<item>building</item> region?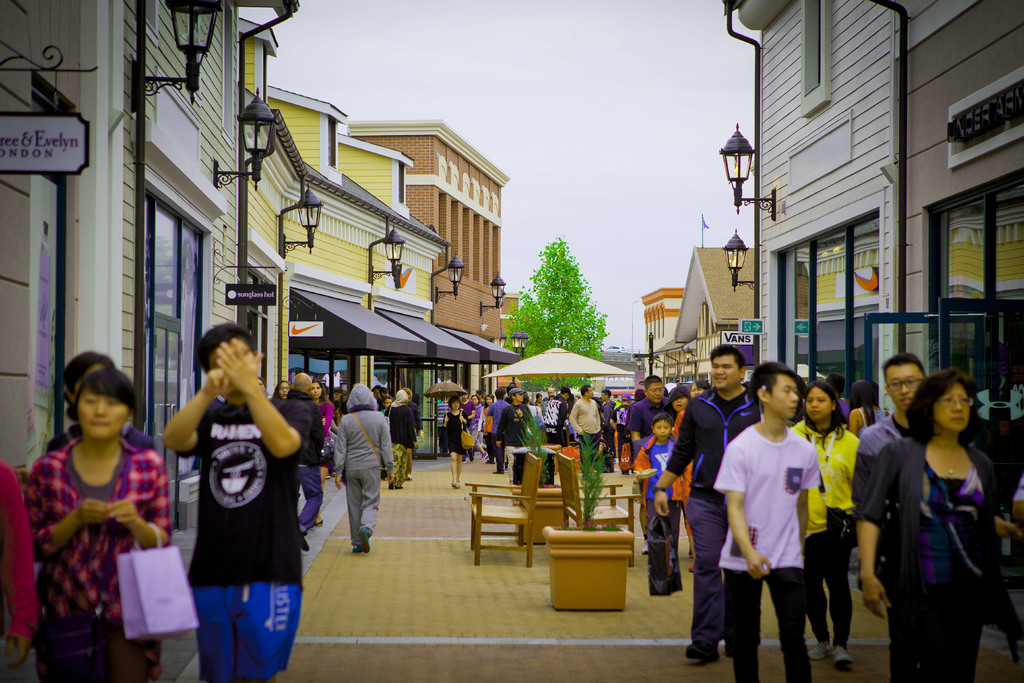
[720,0,1023,487]
